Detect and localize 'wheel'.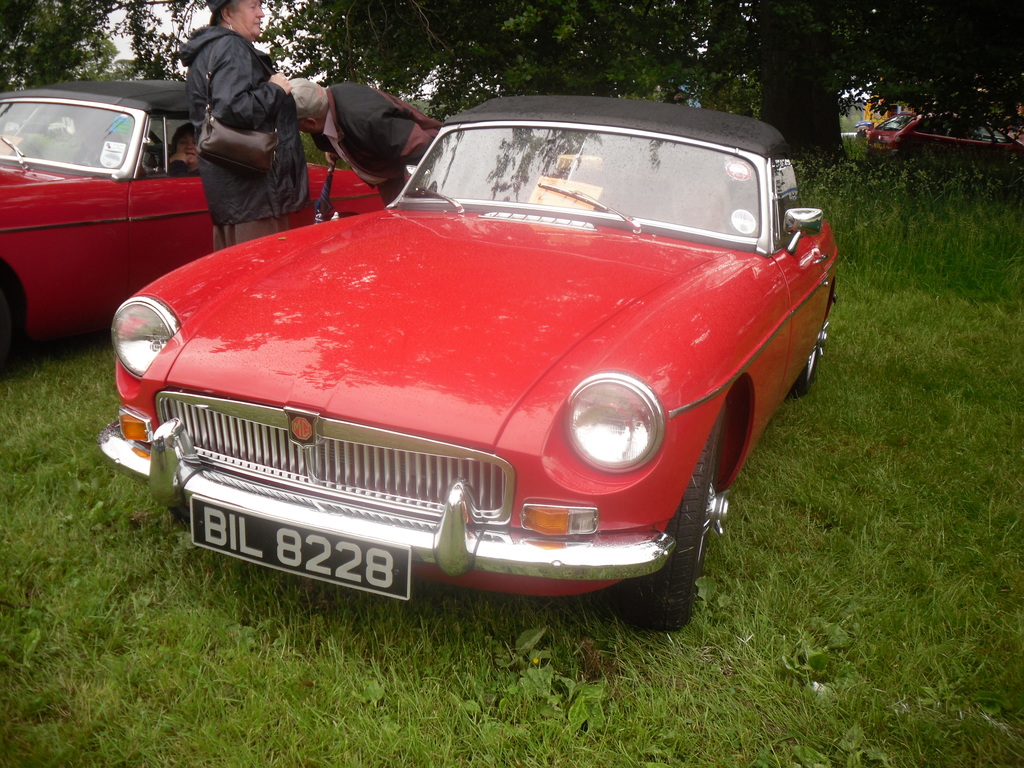
Localized at rect(662, 483, 736, 592).
